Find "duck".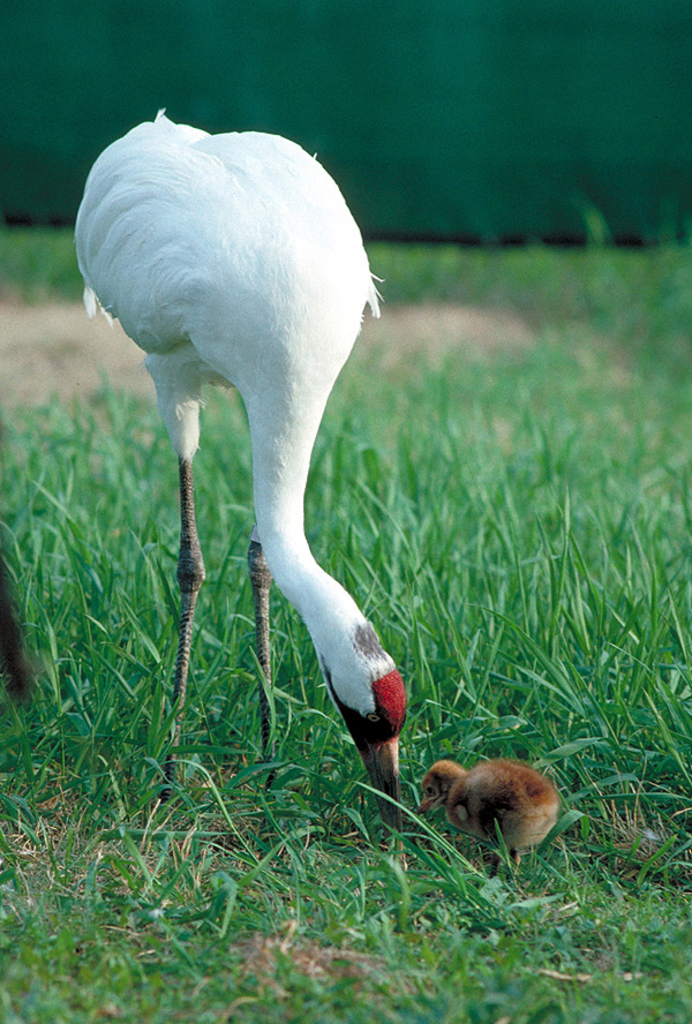
138/99/392/839.
